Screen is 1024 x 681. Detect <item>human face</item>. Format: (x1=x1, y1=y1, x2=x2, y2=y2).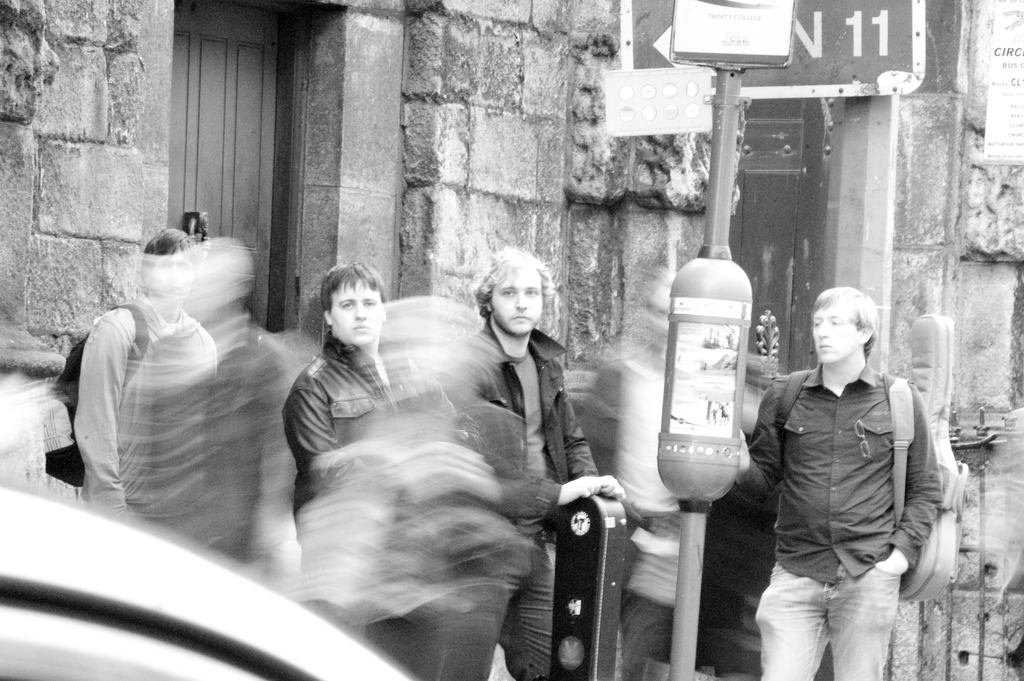
(x1=808, y1=305, x2=858, y2=364).
